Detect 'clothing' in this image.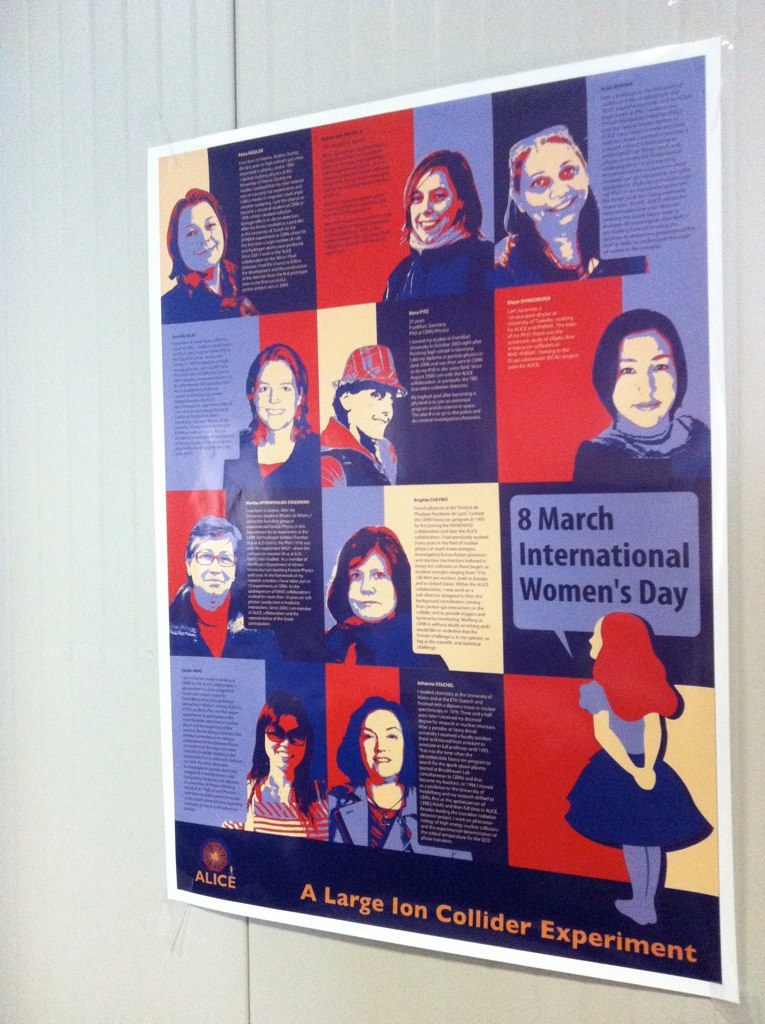
Detection: l=573, t=419, r=721, b=486.
